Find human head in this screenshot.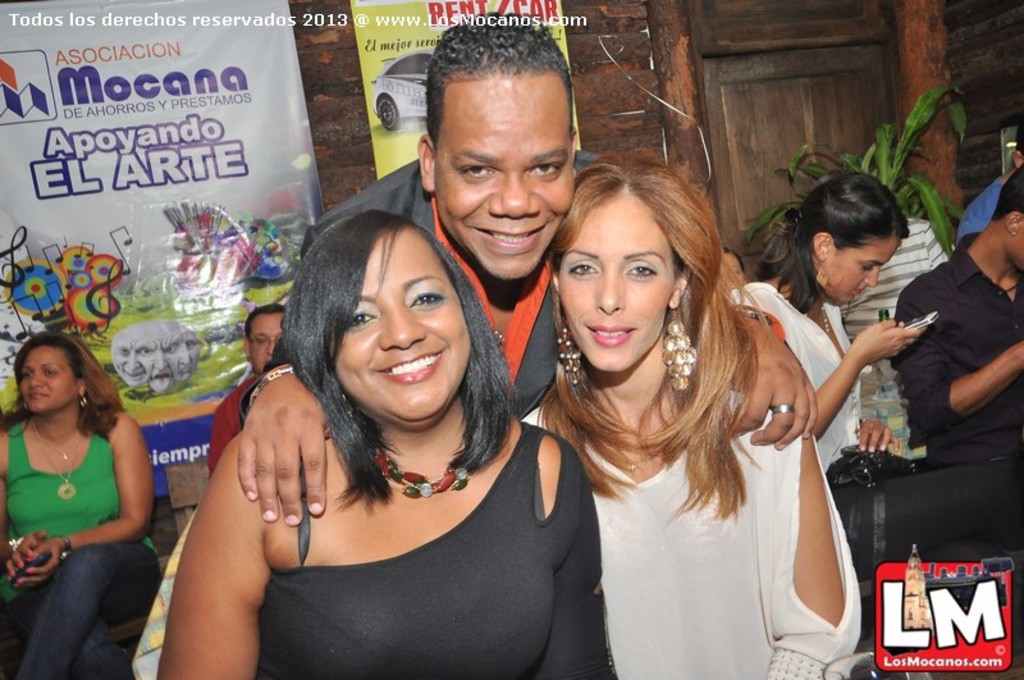
The bounding box for human head is (298, 181, 480, 406).
